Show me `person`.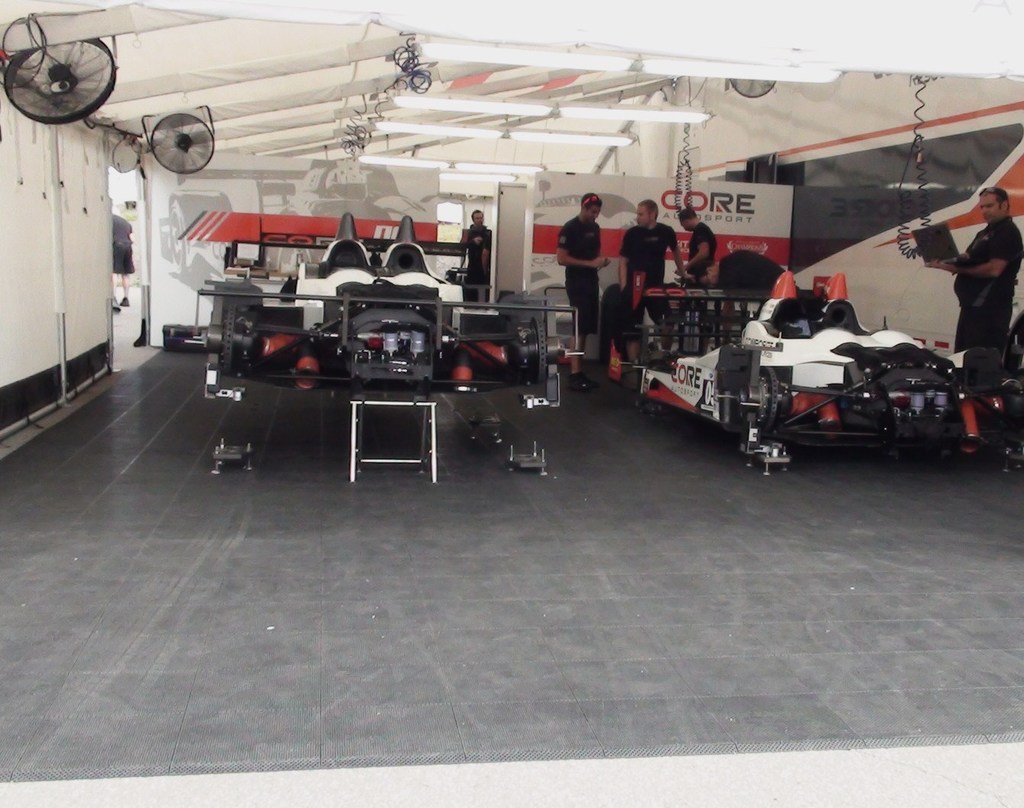
`person` is here: BBox(676, 197, 723, 355).
